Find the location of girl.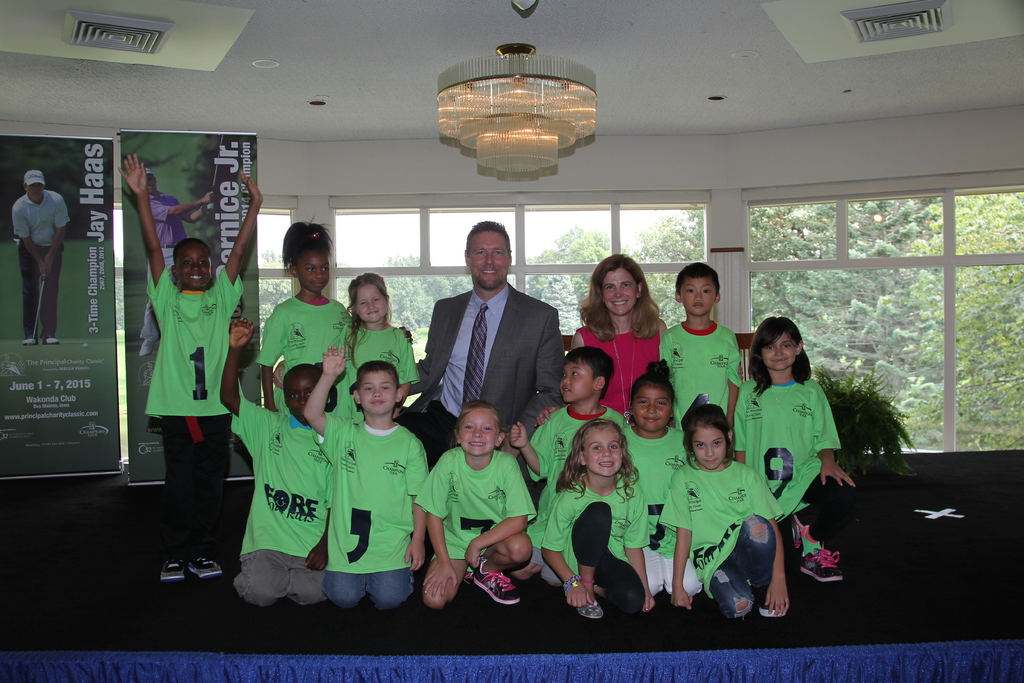
Location: BBox(536, 414, 659, 629).
